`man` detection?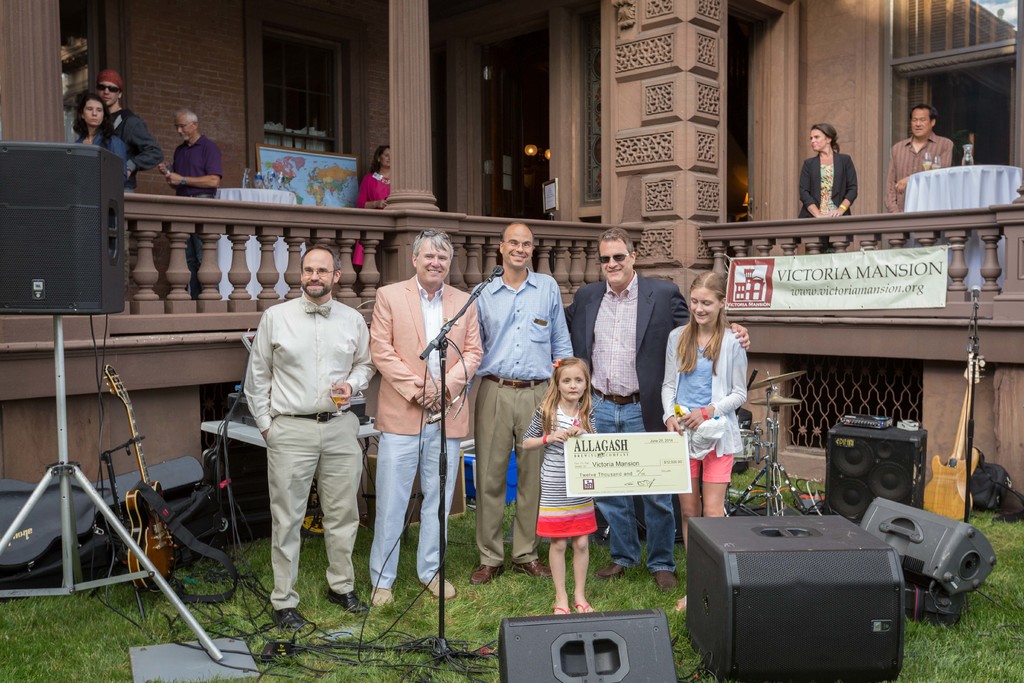
{"x1": 541, "y1": 224, "x2": 751, "y2": 591}
